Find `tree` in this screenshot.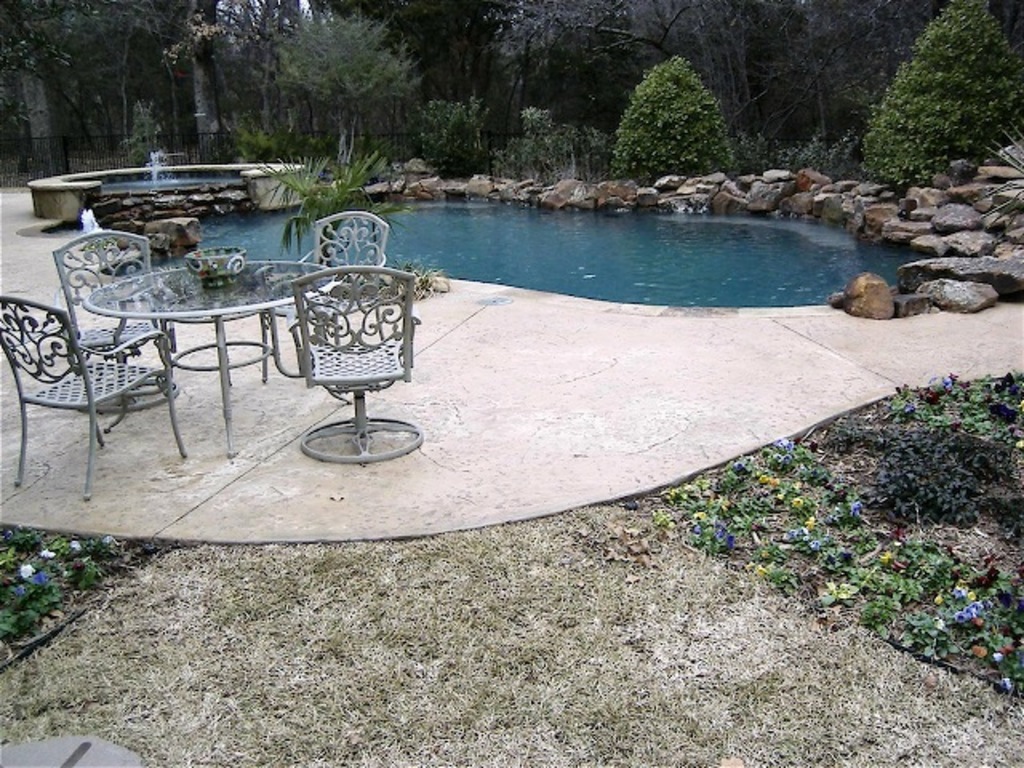
The bounding box for `tree` is {"left": 602, "top": 42, "right": 746, "bottom": 171}.
